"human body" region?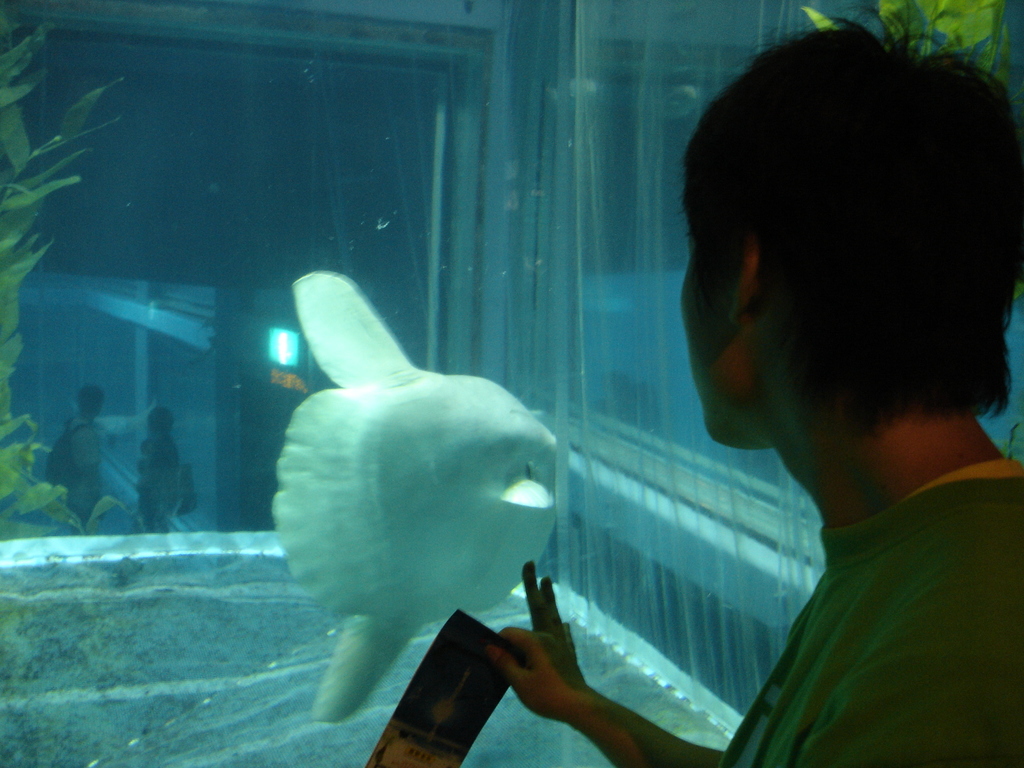
l=134, t=409, r=182, b=529
